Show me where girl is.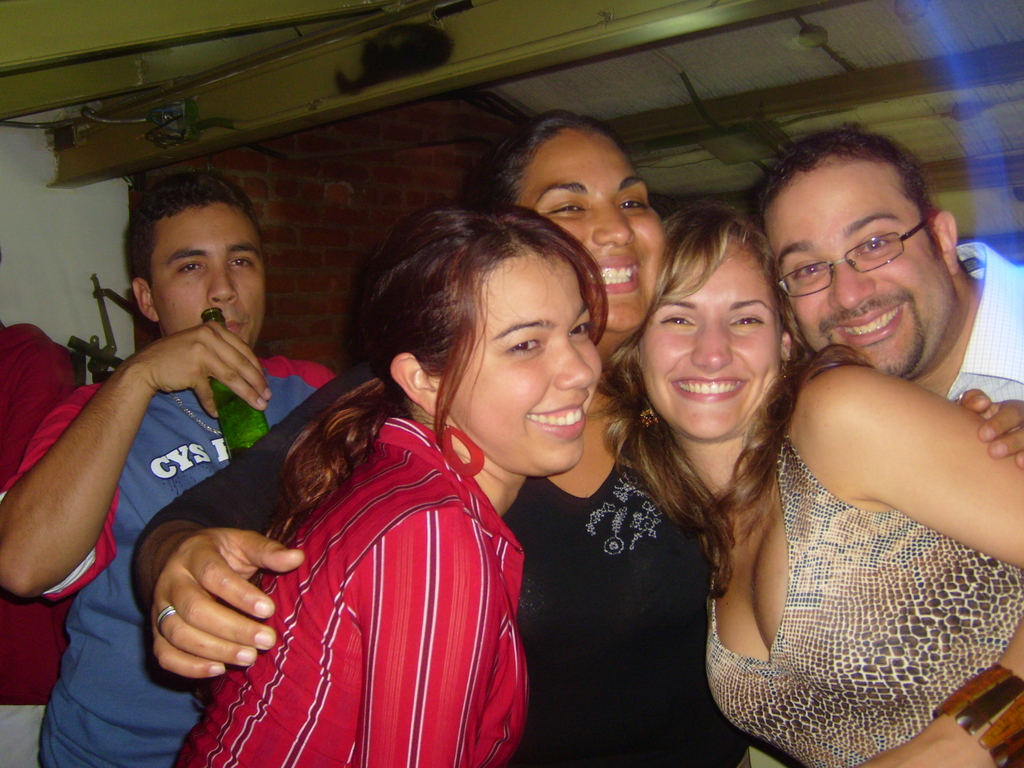
girl is at bbox=(622, 192, 1023, 767).
